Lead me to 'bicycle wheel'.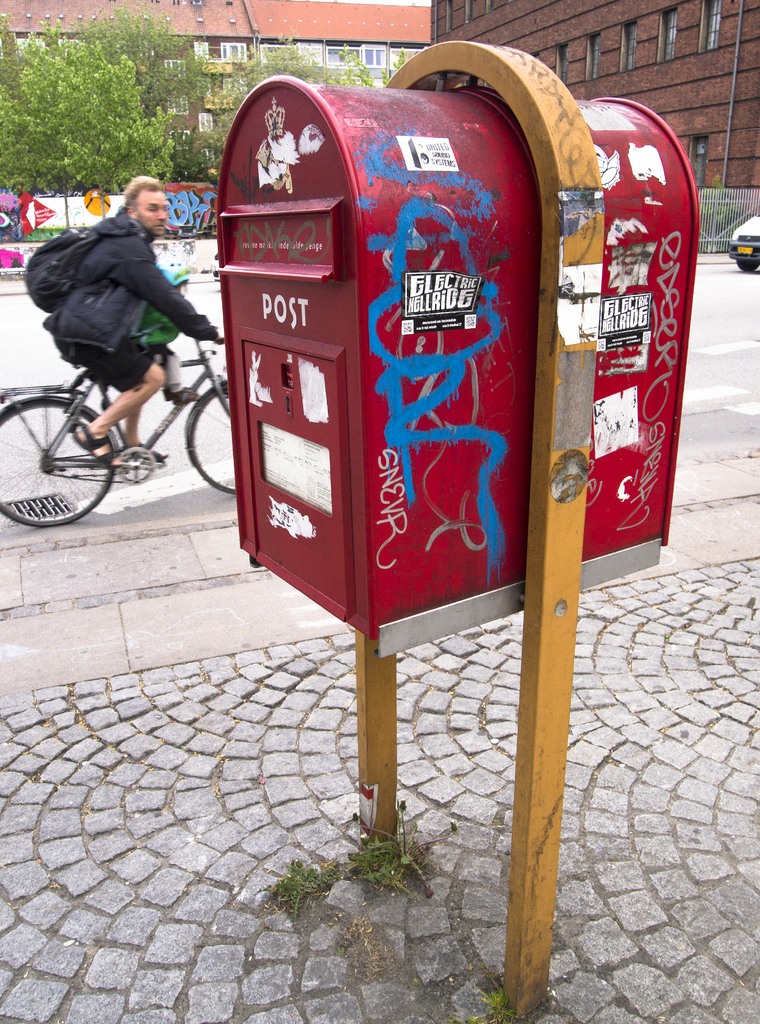
Lead to rect(187, 376, 239, 498).
